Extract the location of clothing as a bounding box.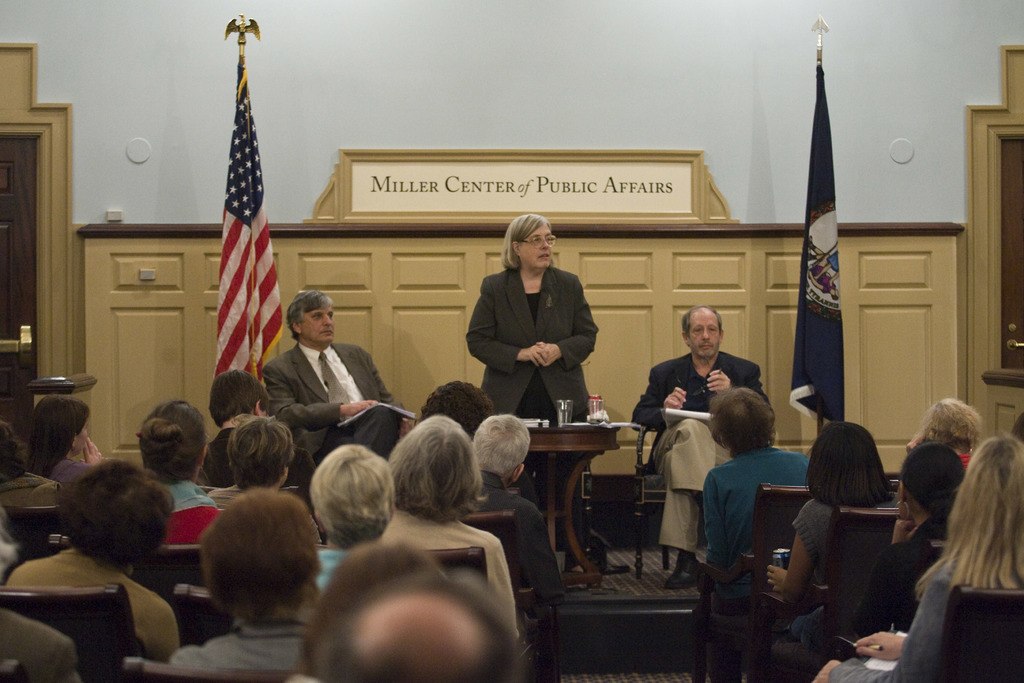
x1=3 y1=466 x2=67 y2=505.
